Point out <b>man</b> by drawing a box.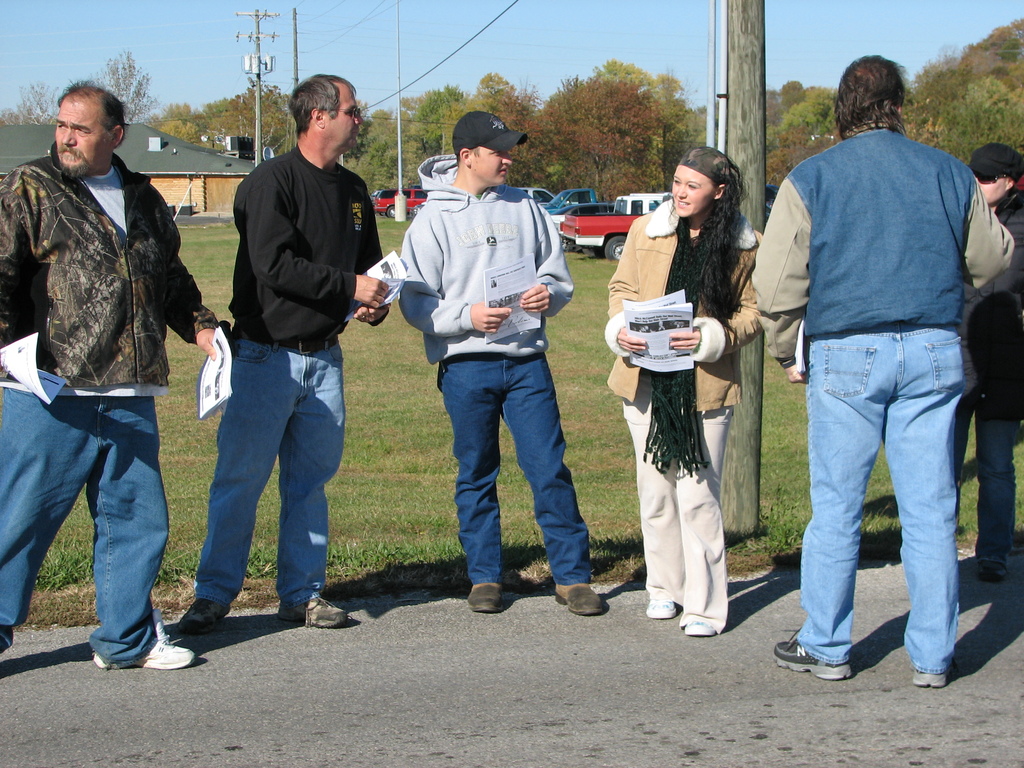
locate(390, 109, 612, 616).
